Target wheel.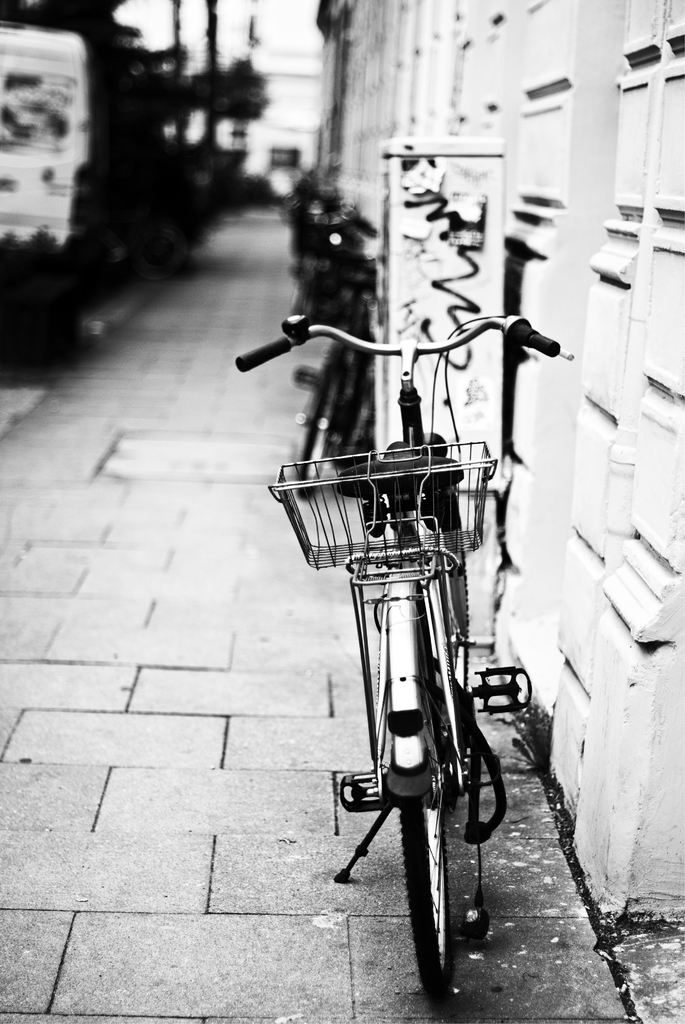
Target region: <region>435, 487, 468, 693</region>.
